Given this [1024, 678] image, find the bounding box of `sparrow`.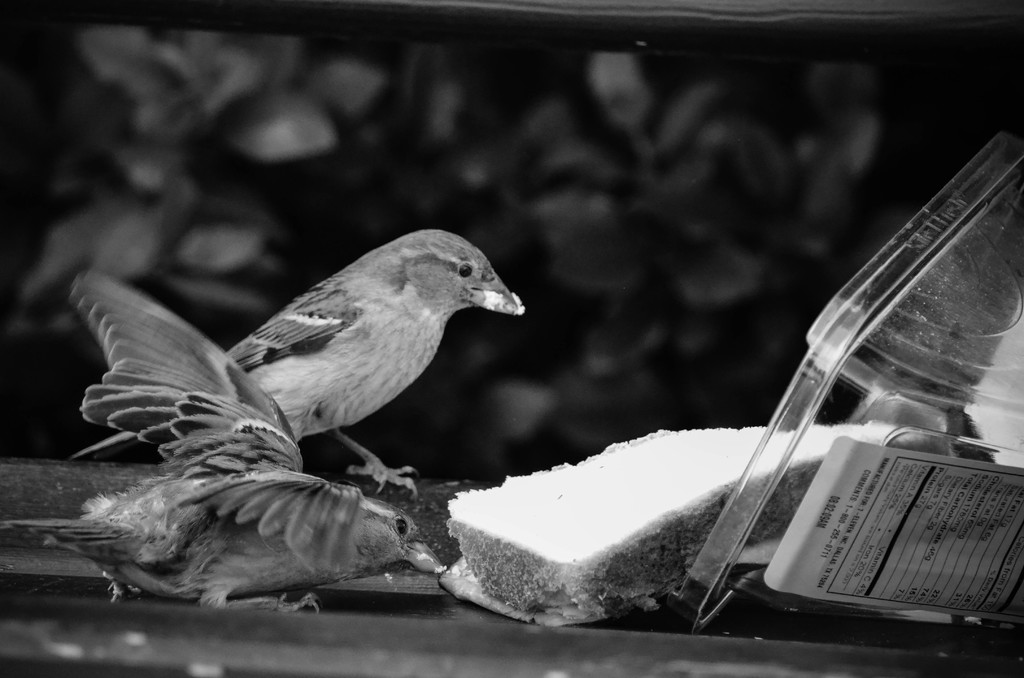
pyautogui.locateOnScreen(75, 230, 527, 499).
